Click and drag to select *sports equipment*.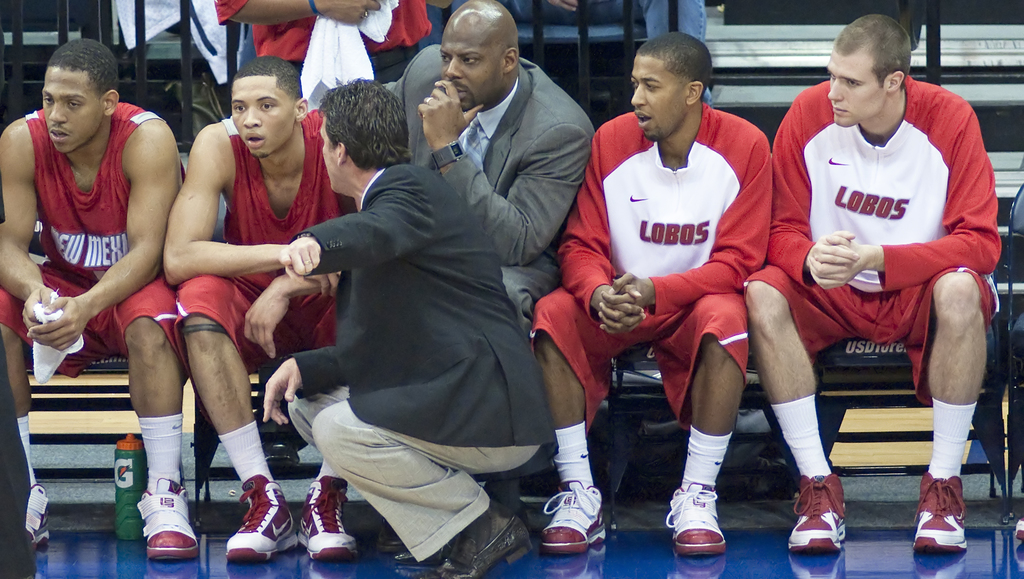
Selection: left=542, top=480, right=609, bottom=555.
